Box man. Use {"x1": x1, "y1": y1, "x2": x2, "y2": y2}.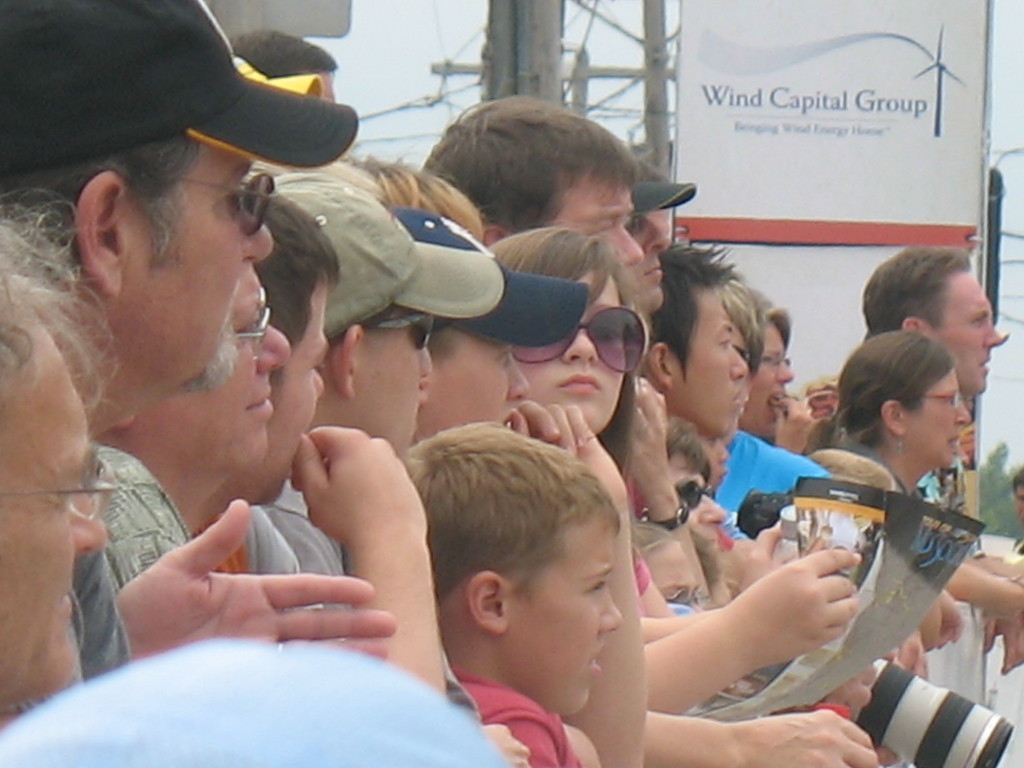
{"x1": 84, "y1": 257, "x2": 297, "y2": 596}.
